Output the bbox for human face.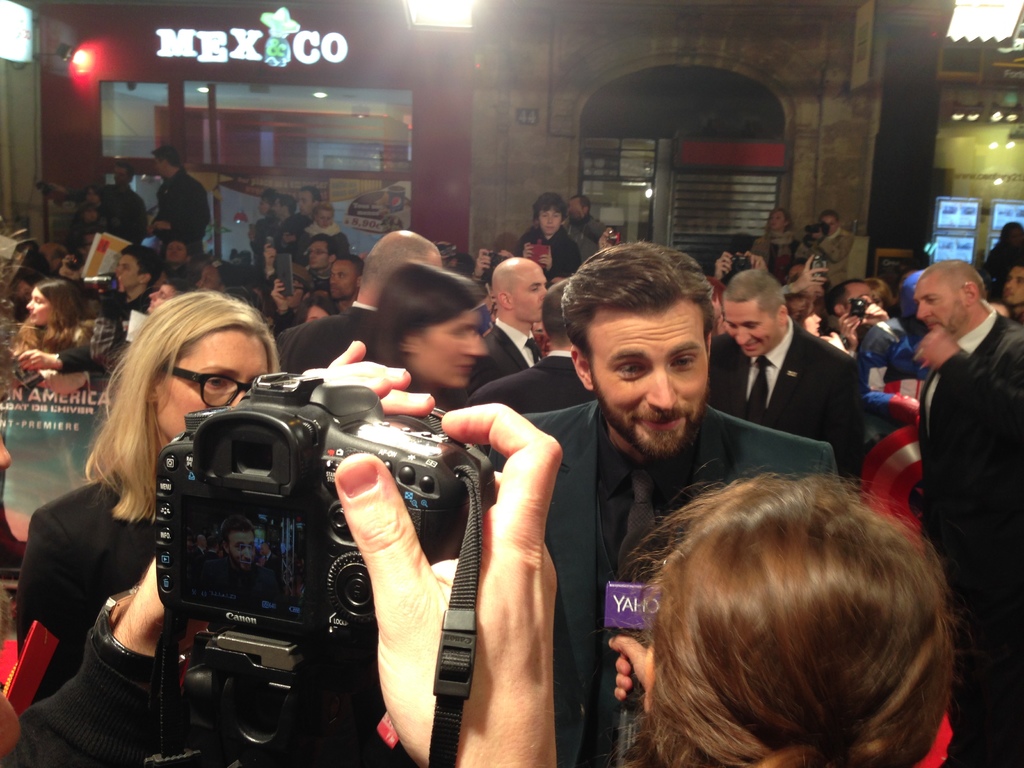
1009/228/1023/246.
